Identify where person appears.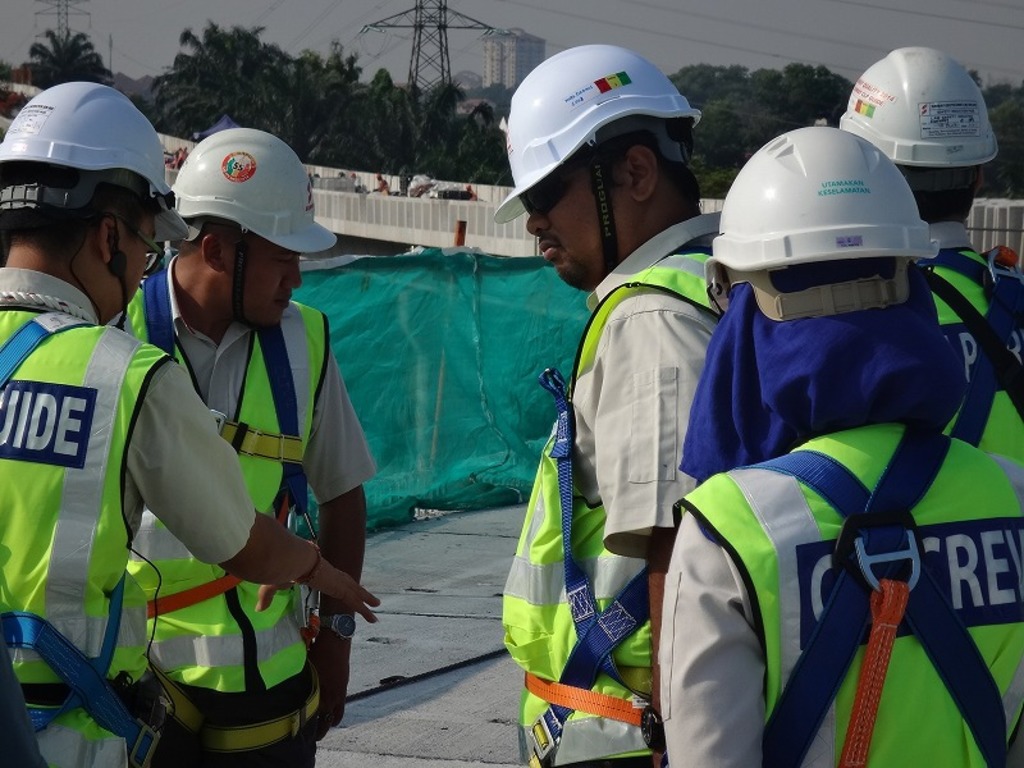
Appears at (left=493, top=42, right=719, bottom=767).
